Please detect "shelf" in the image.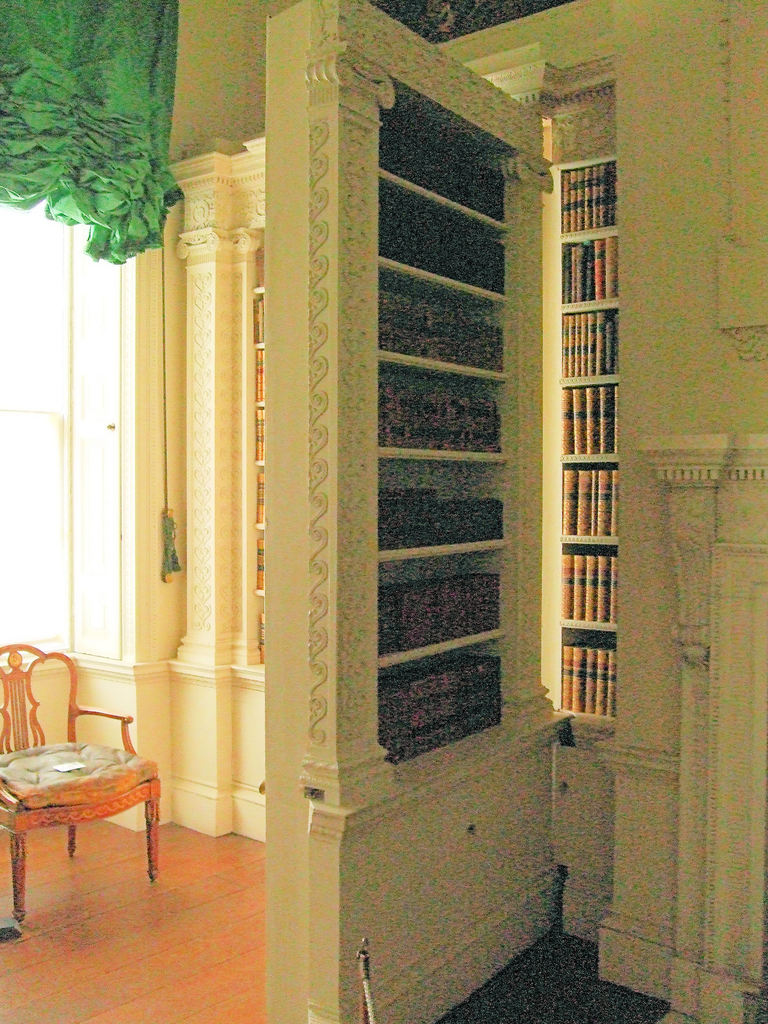
pyautogui.locateOnScreen(285, 58, 594, 848).
